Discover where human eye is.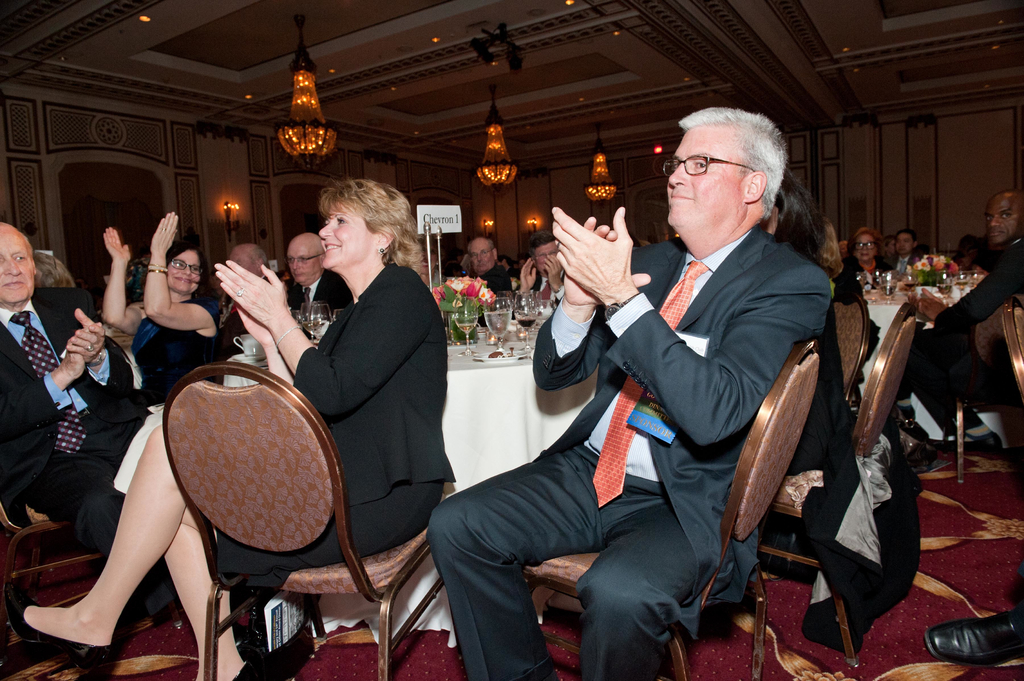
Discovered at <bbox>300, 258, 307, 263</bbox>.
